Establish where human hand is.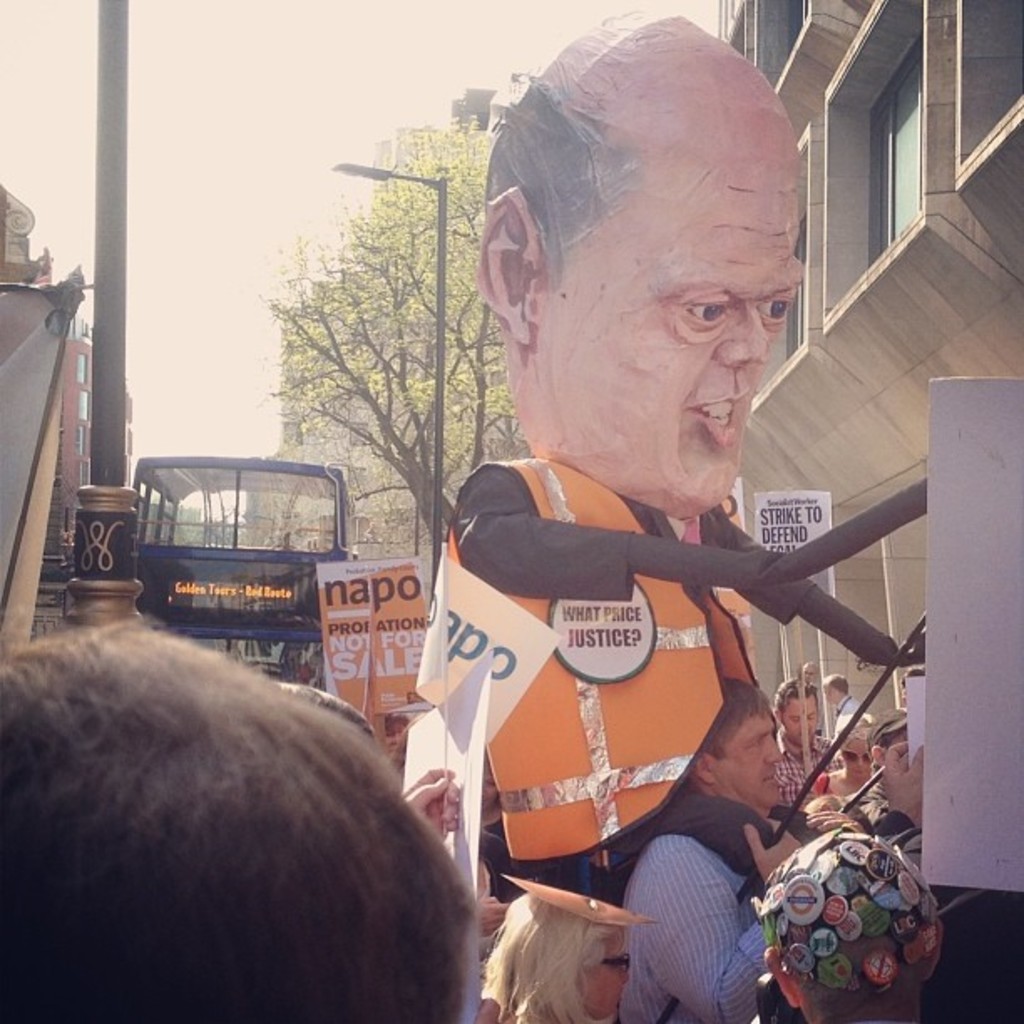
Established at 400,765,462,843.
